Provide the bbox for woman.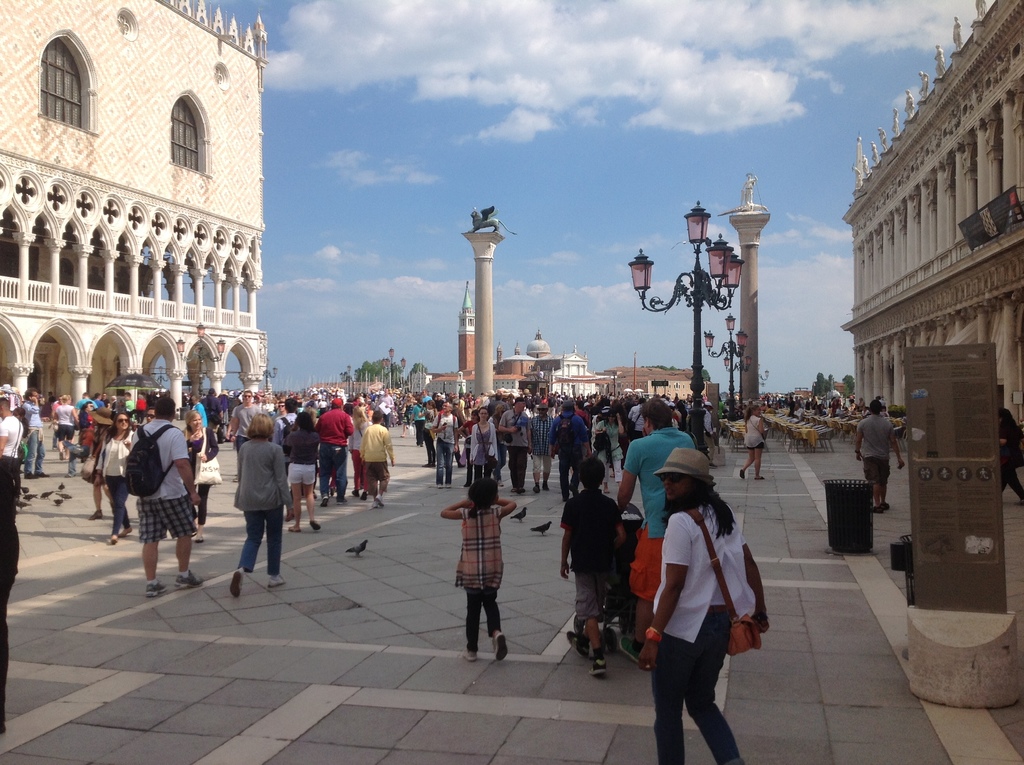
173:407:220:549.
